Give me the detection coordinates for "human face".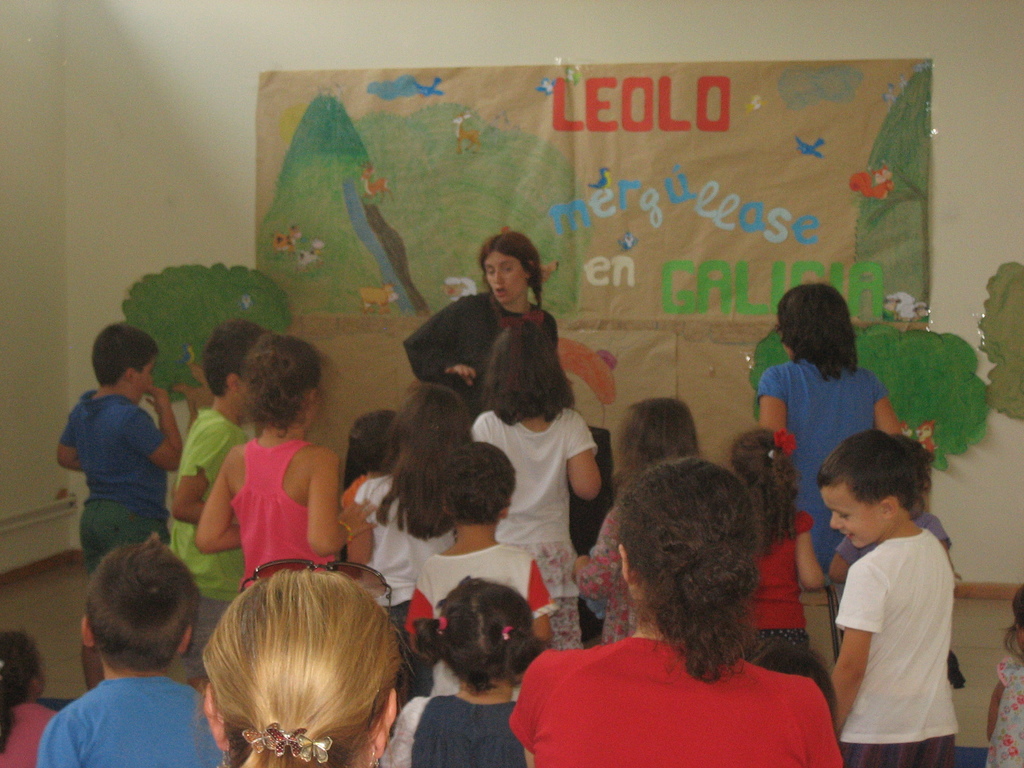
[482, 253, 526, 305].
